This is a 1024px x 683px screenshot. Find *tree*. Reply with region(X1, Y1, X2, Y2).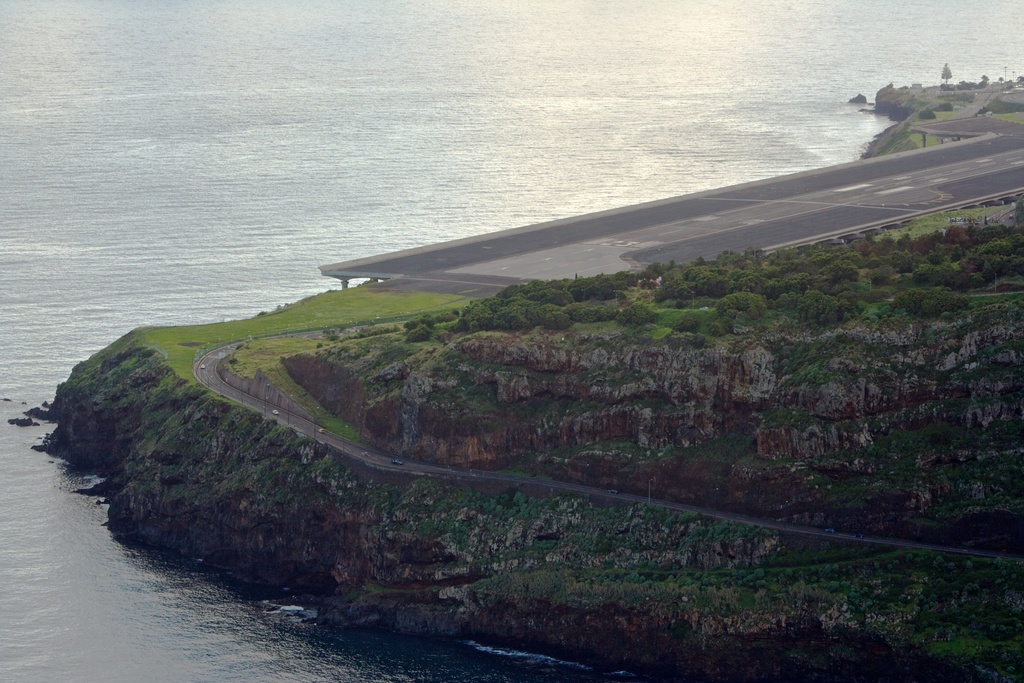
region(617, 269, 641, 290).
